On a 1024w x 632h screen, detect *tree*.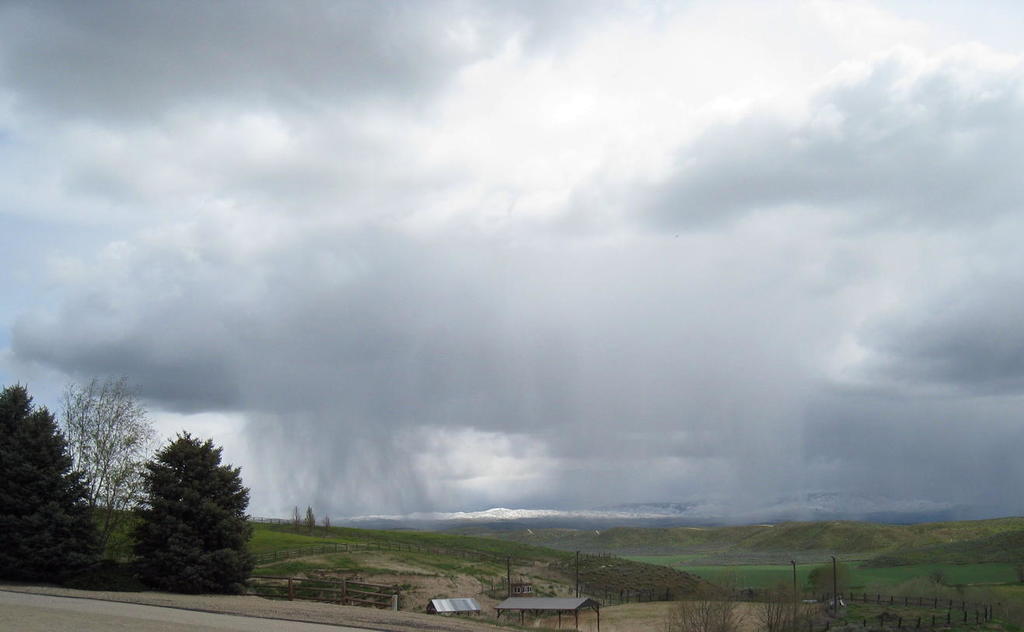
detection(128, 427, 235, 597).
